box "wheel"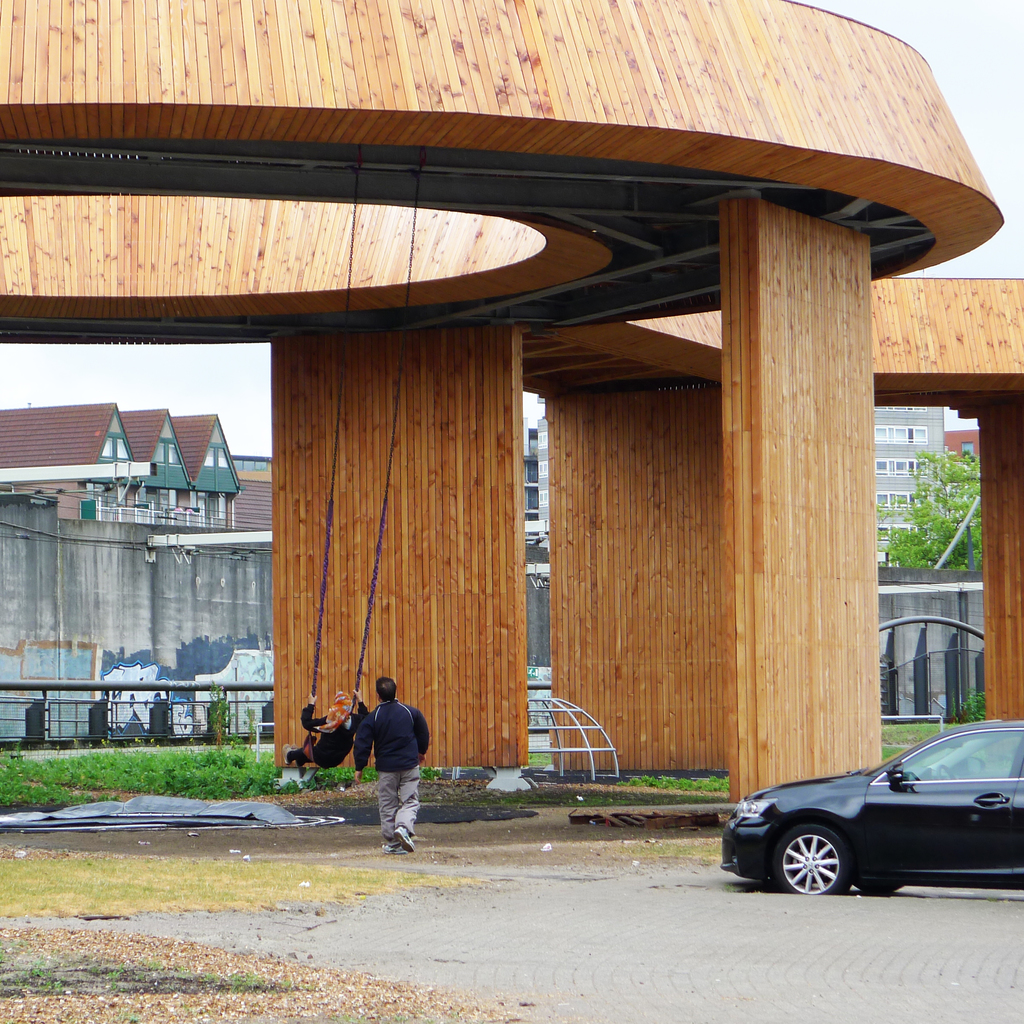
767/824/839/897
